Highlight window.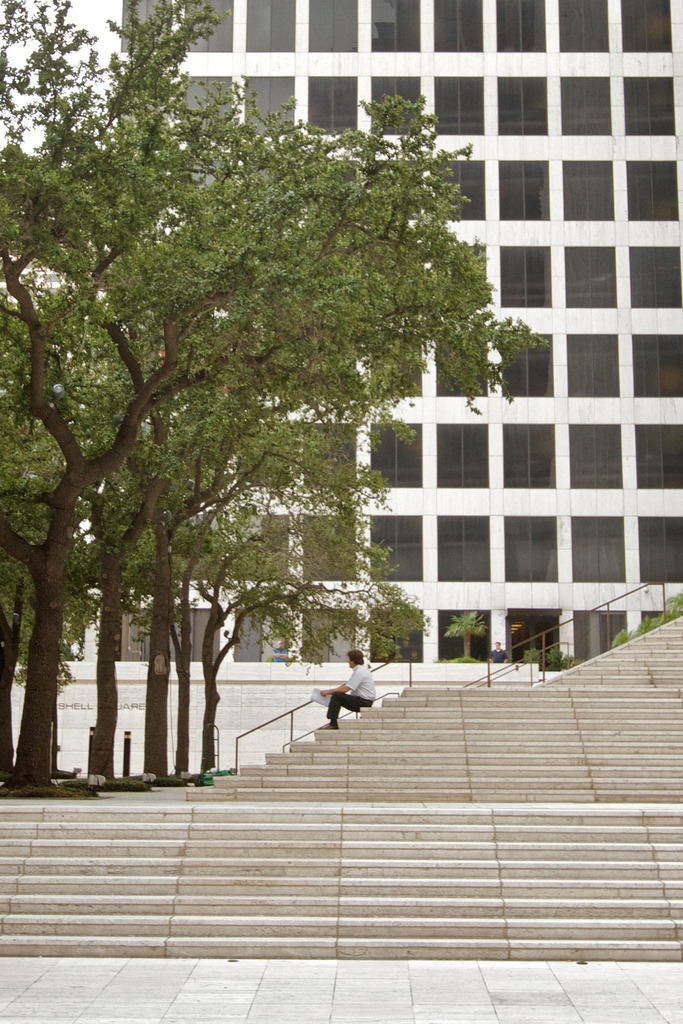
Highlighted region: bbox=[502, 515, 556, 582].
